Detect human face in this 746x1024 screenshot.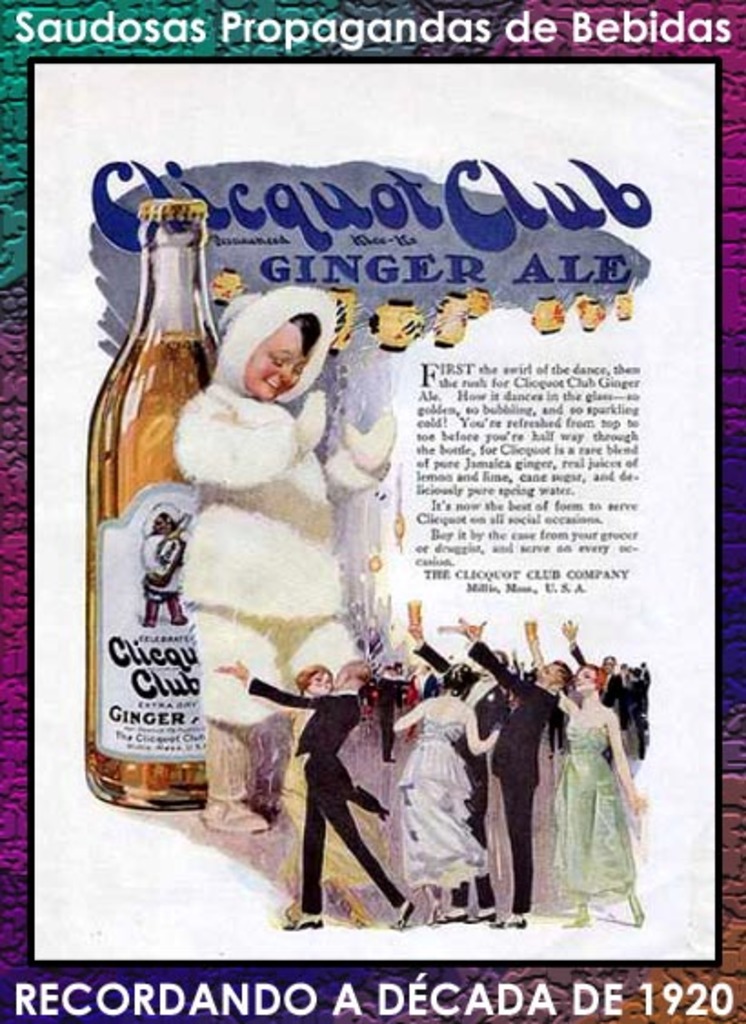
Detection: x1=333 y1=664 x2=346 y2=693.
